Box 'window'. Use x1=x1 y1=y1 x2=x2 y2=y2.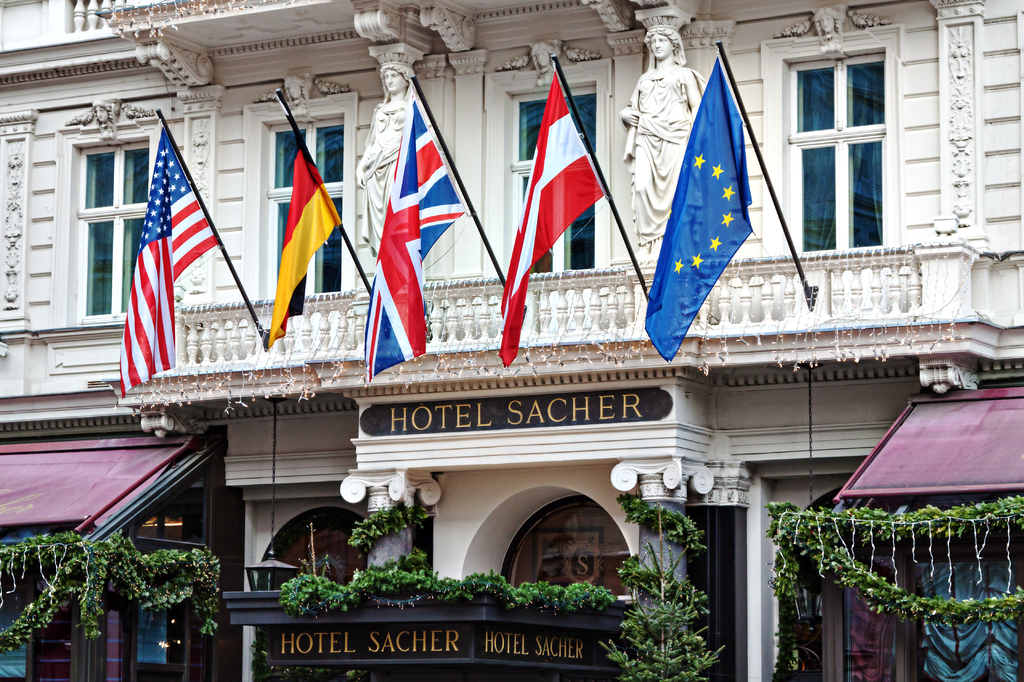
x1=787 y1=20 x2=912 y2=258.
